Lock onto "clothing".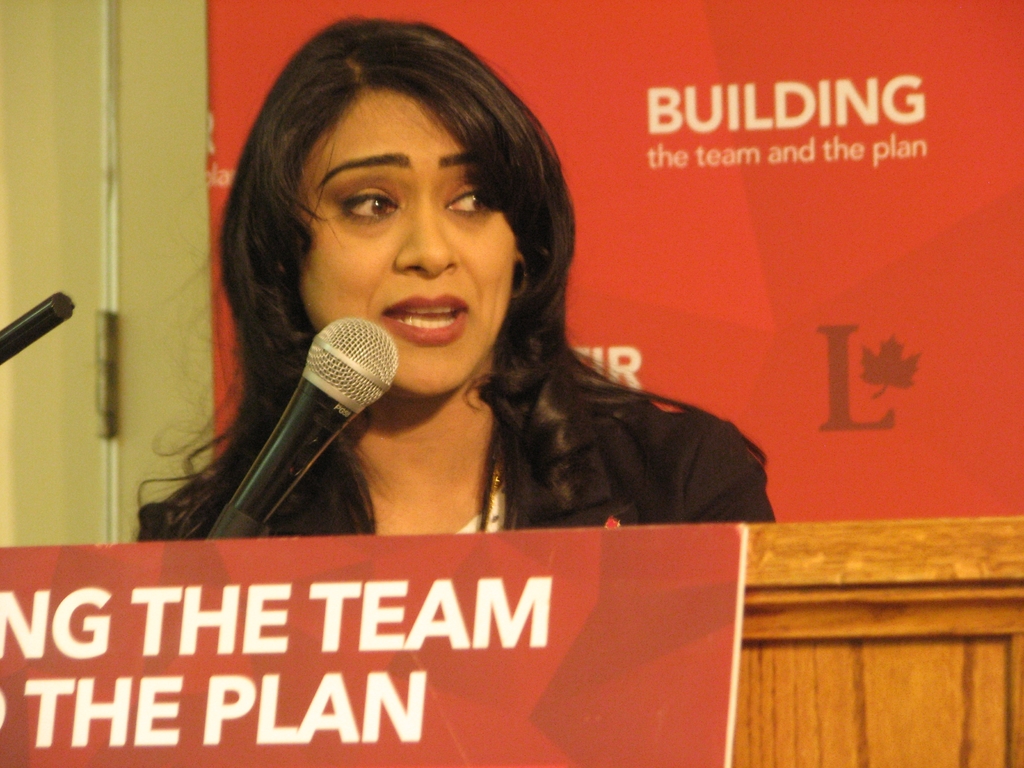
Locked: [138, 364, 777, 539].
